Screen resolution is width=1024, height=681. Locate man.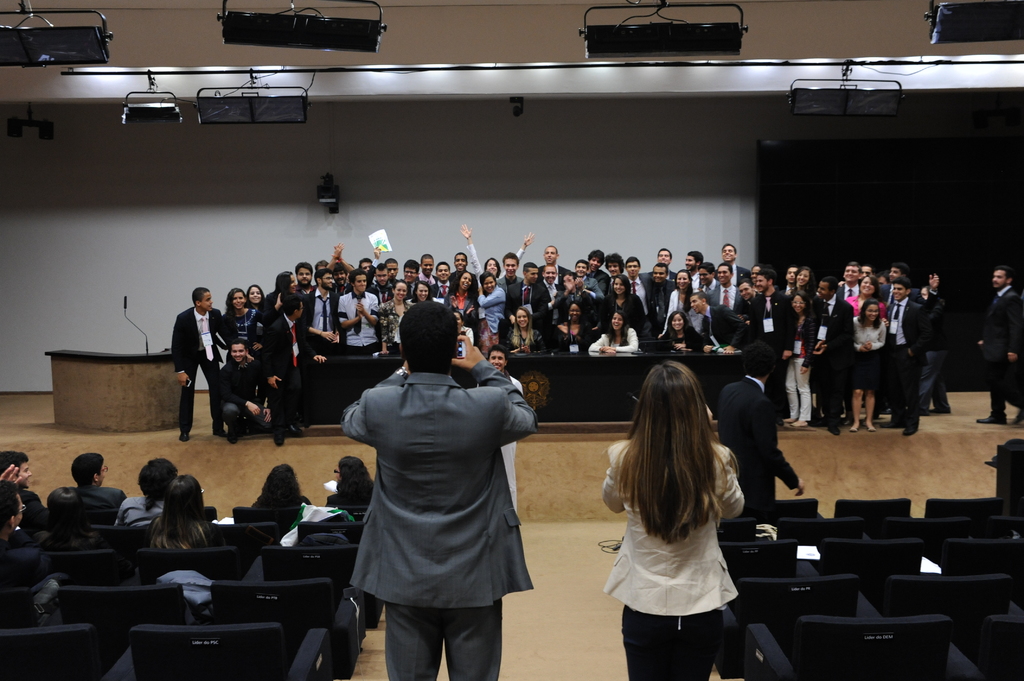
x1=451 y1=250 x2=479 y2=293.
